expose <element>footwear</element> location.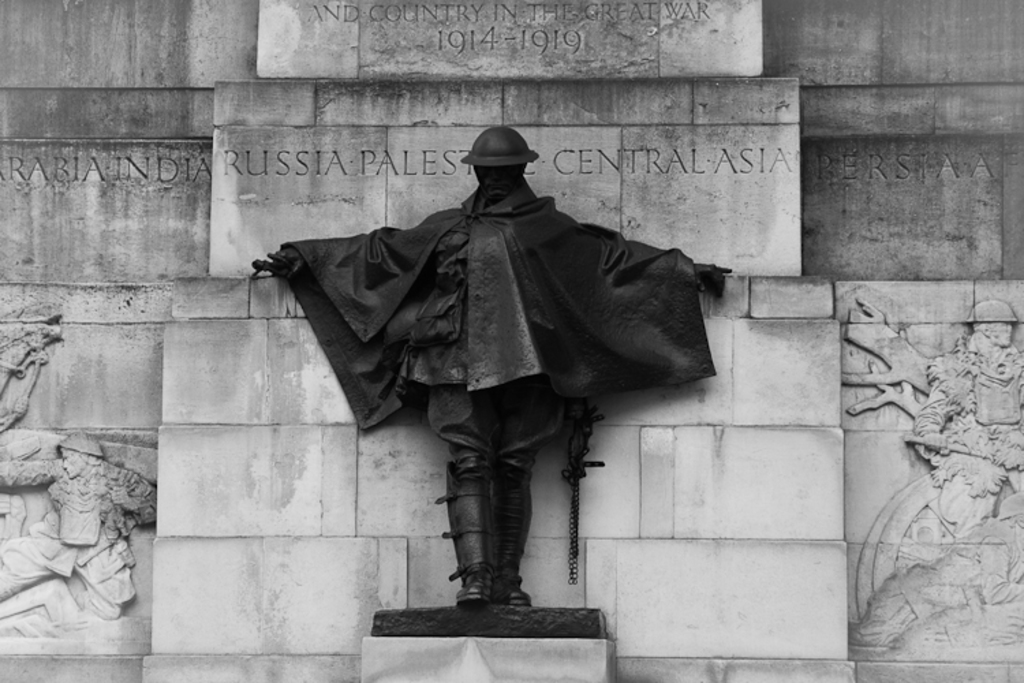
Exposed at region(453, 464, 479, 607).
